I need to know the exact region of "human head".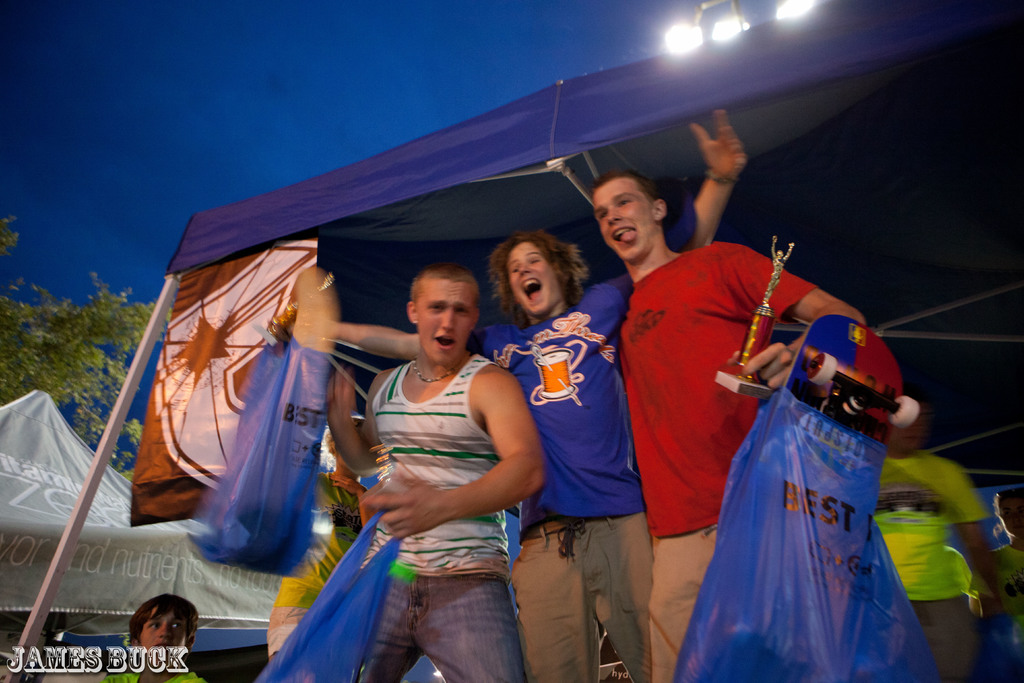
Region: box=[991, 488, 1023, 547].
